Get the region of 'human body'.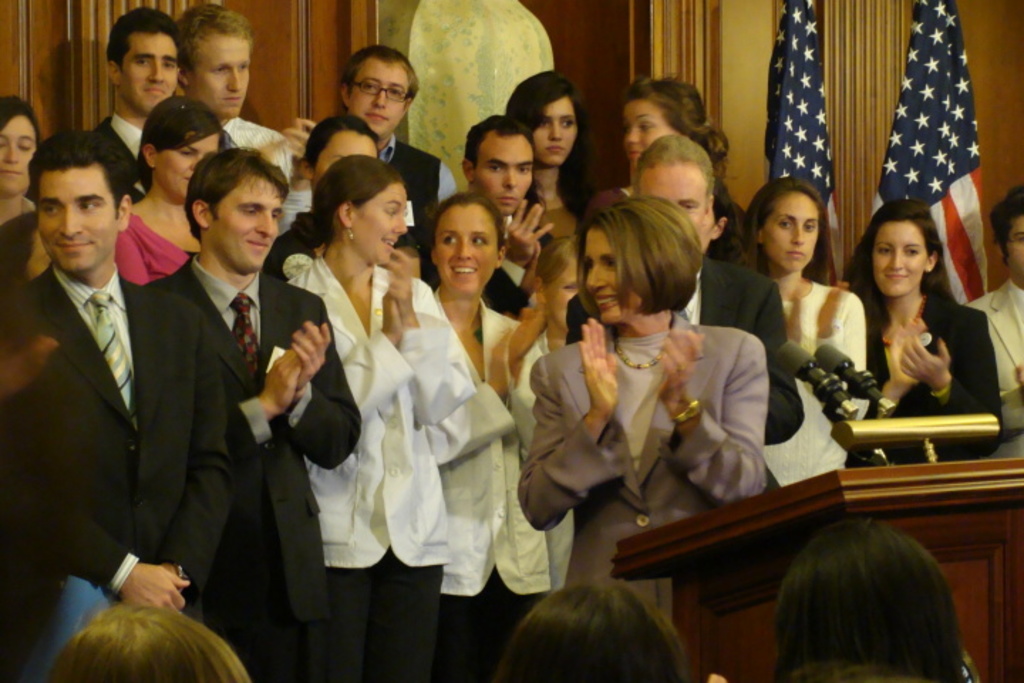
bbox=(98, 88, 230, 292).
